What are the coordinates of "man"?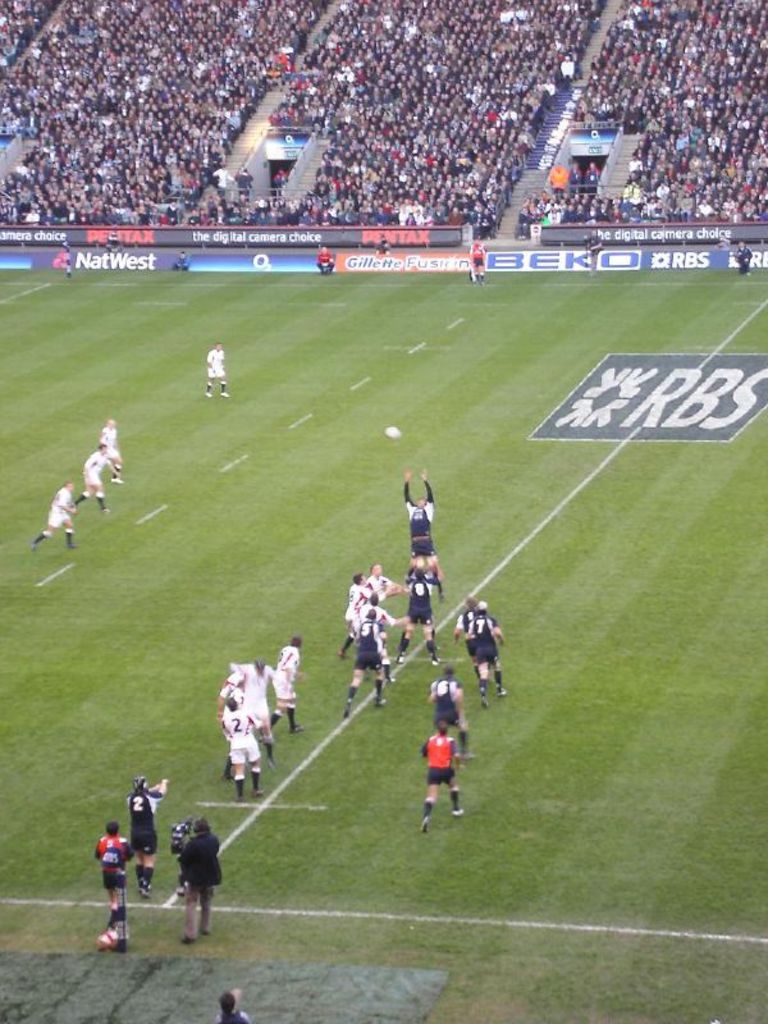
left=248, top=640, right=308, bottom=748.
